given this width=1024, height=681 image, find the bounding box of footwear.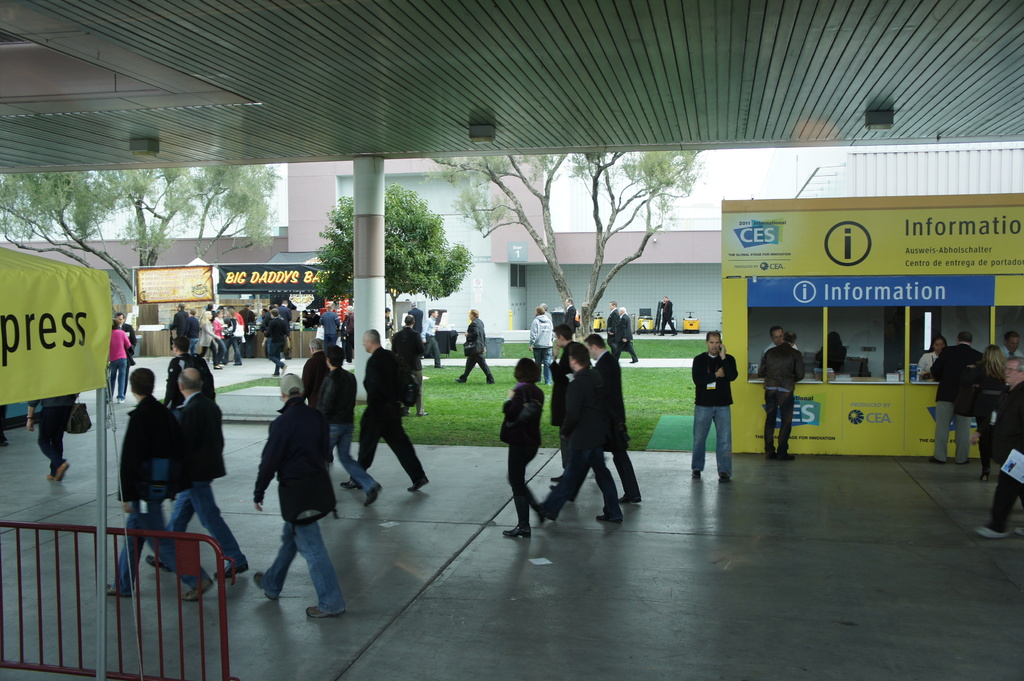
region(252, 567, 276, 601).
